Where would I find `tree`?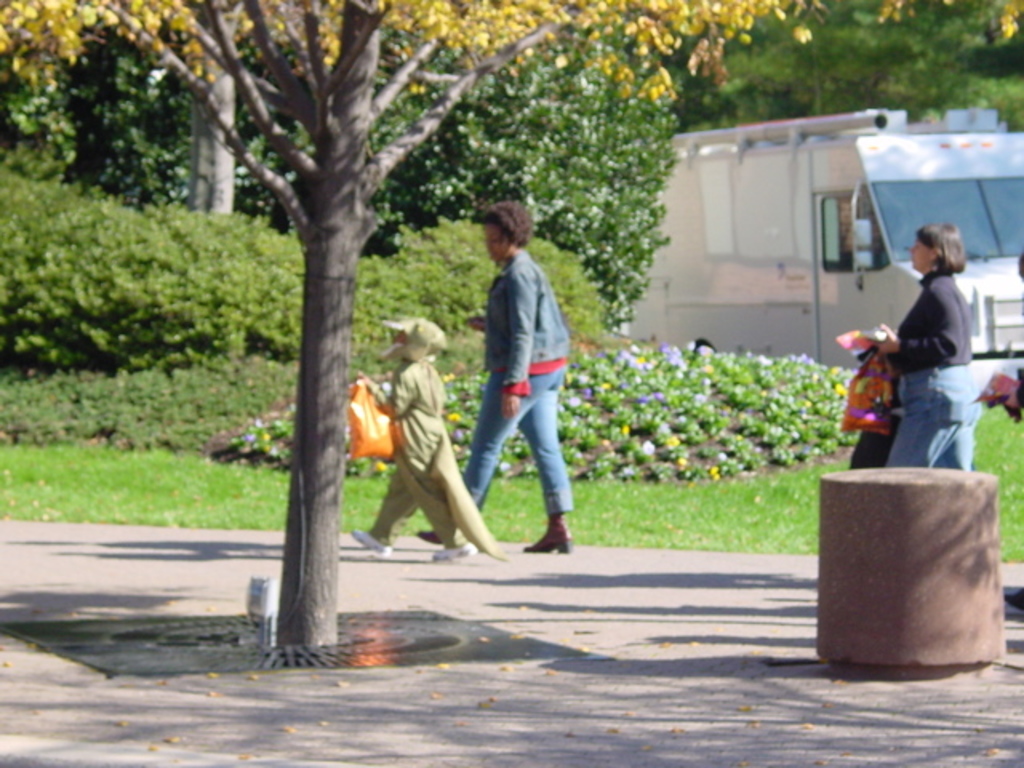
At region(0, 0, 1019, 643).
